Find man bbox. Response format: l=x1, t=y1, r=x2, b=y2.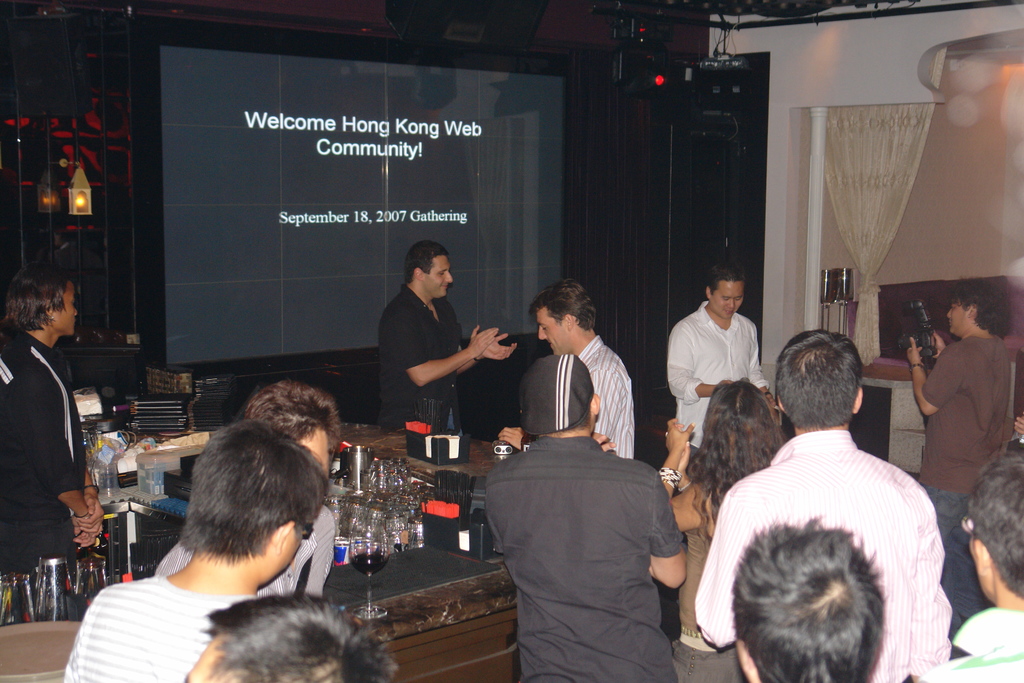
l=668, t=262, r=782, b=473.
